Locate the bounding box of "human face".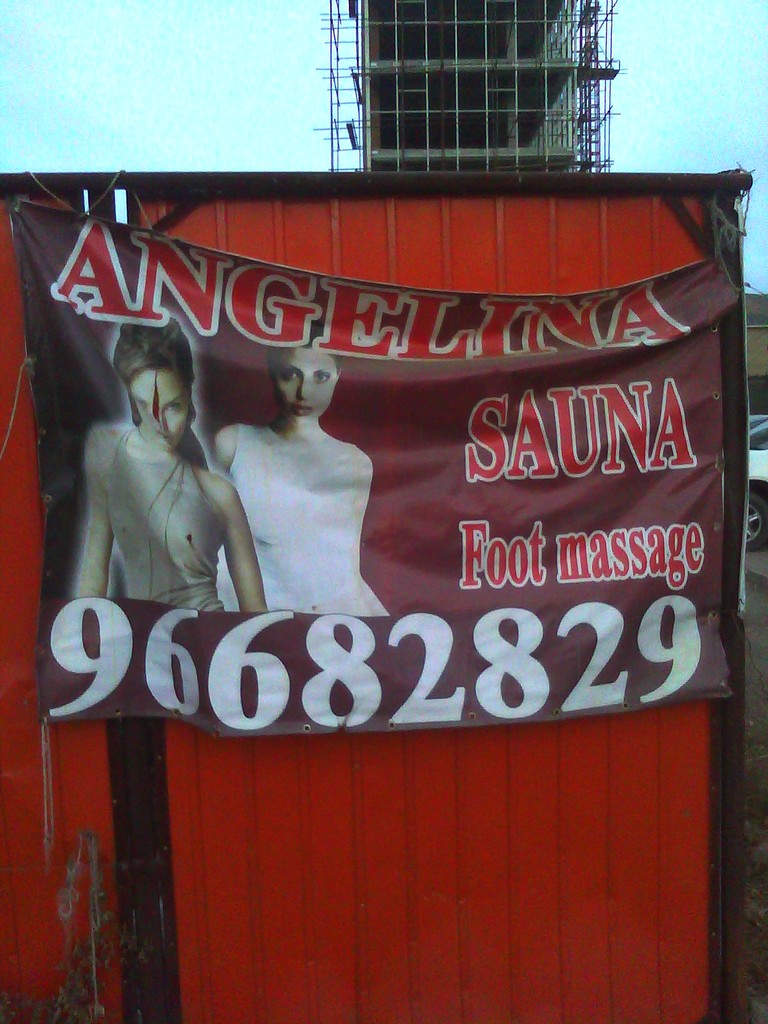
Bounding box: rect(128, 373, 193, 455).
